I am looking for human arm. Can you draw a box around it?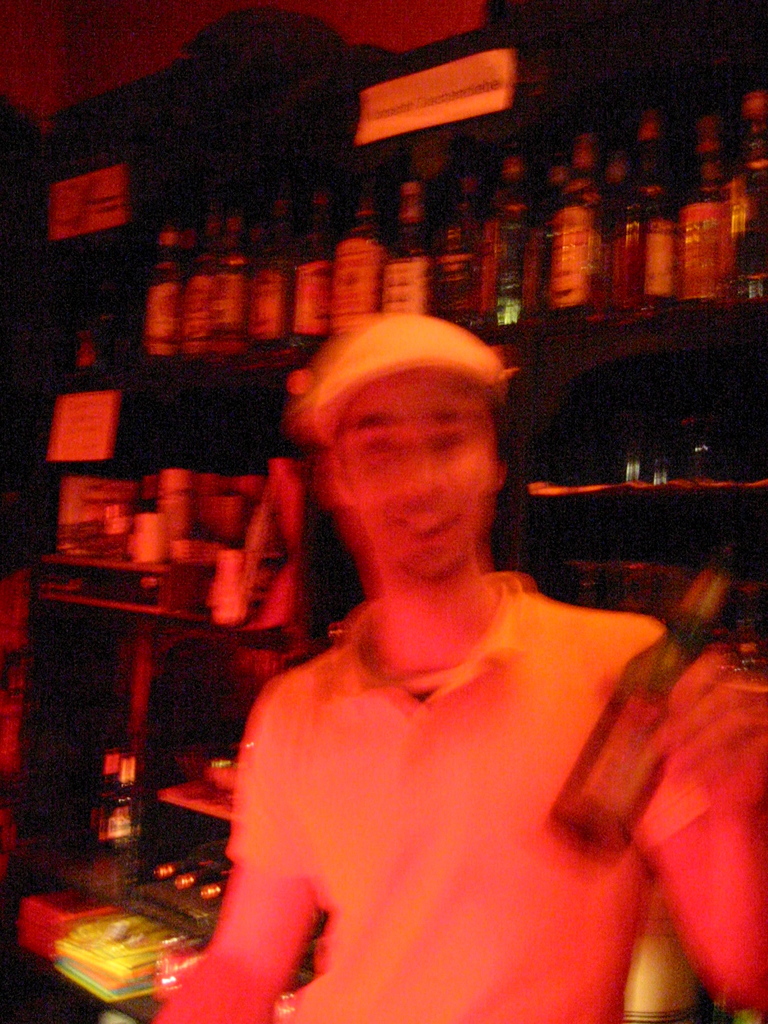
Sure, the bounding box is [left=618, top=646, right=767, bottom=1023].
